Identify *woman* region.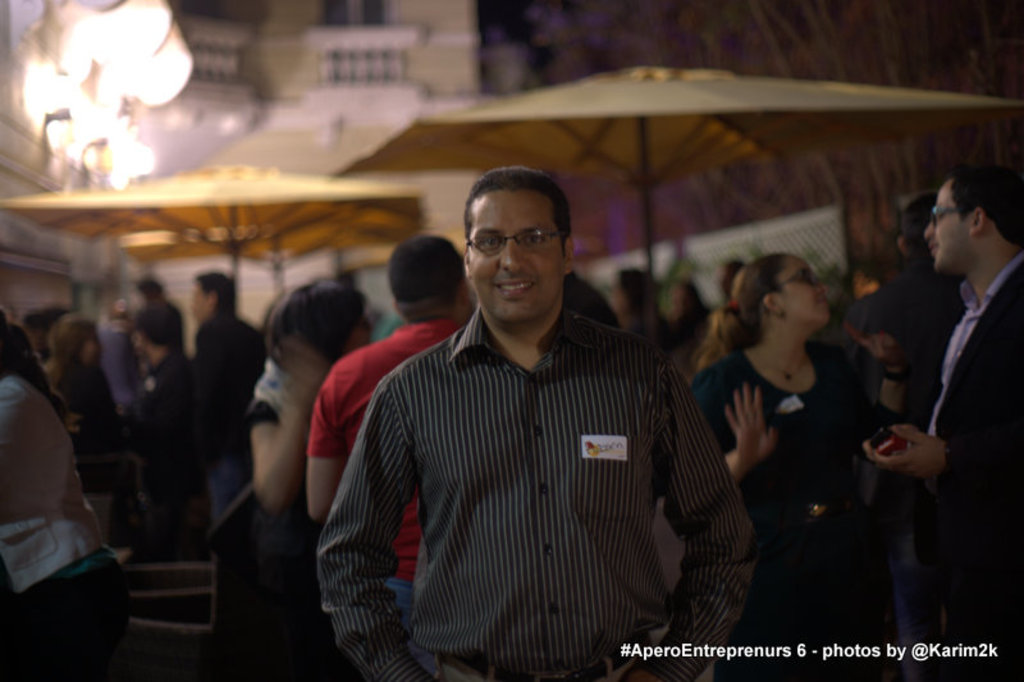
Region: {"x1": 699, "y1": 224, "x2": 900, "y2": 627}.
